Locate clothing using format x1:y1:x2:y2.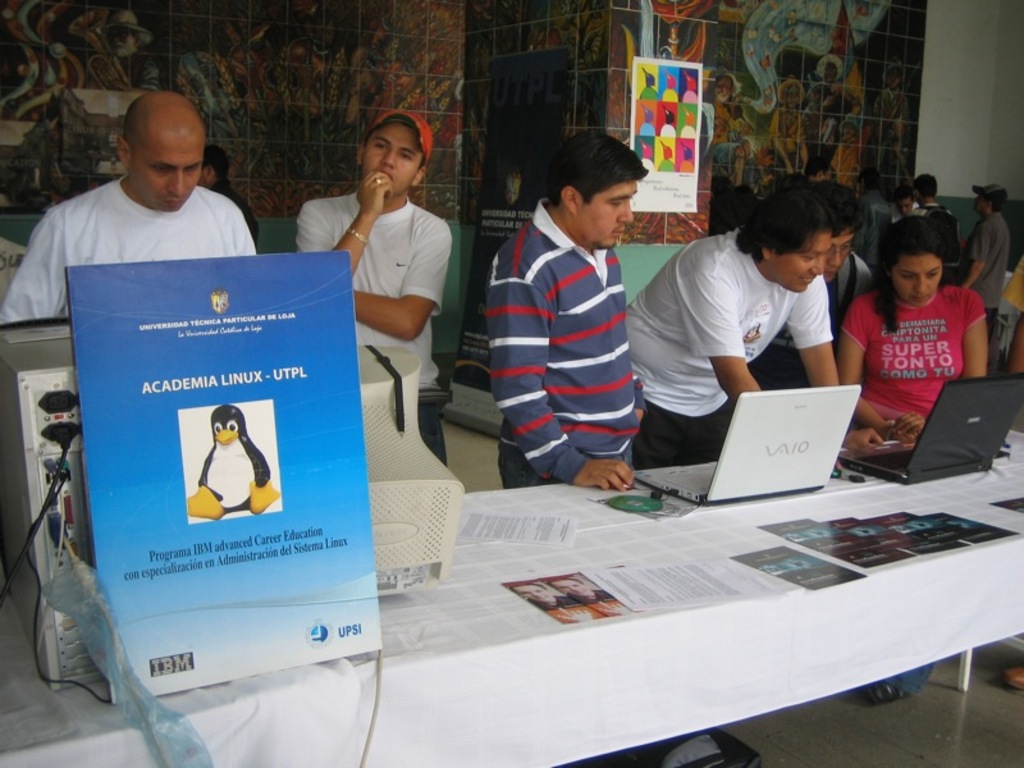
841:280:986:430.
